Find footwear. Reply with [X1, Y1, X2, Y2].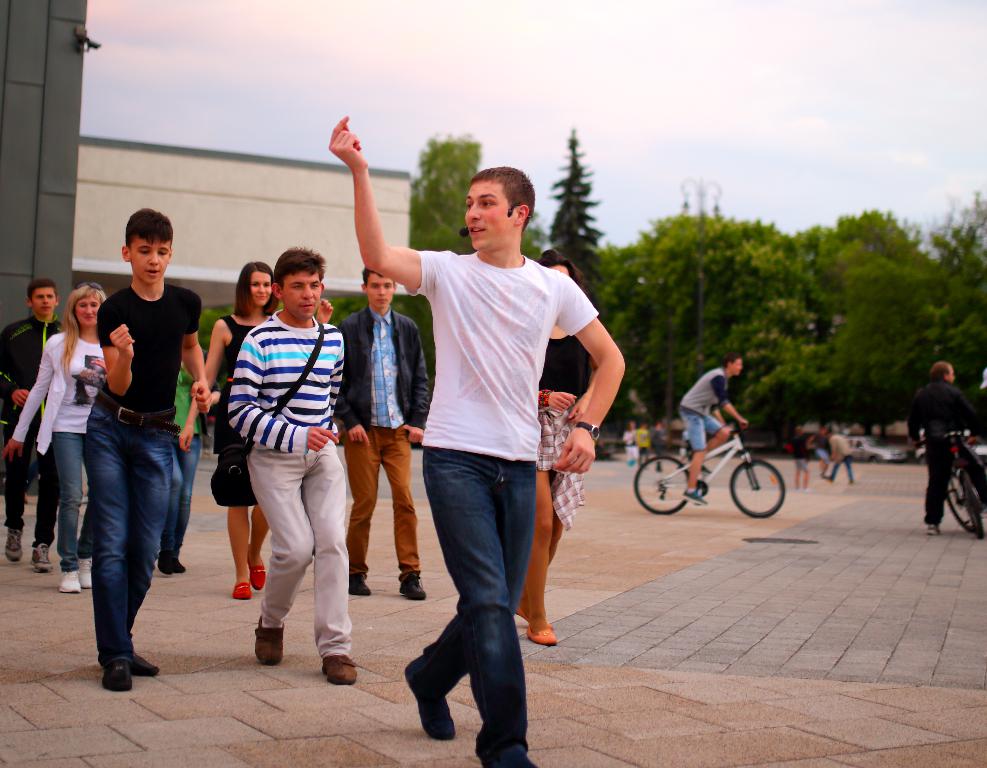
[168, 553, 187, 572].
